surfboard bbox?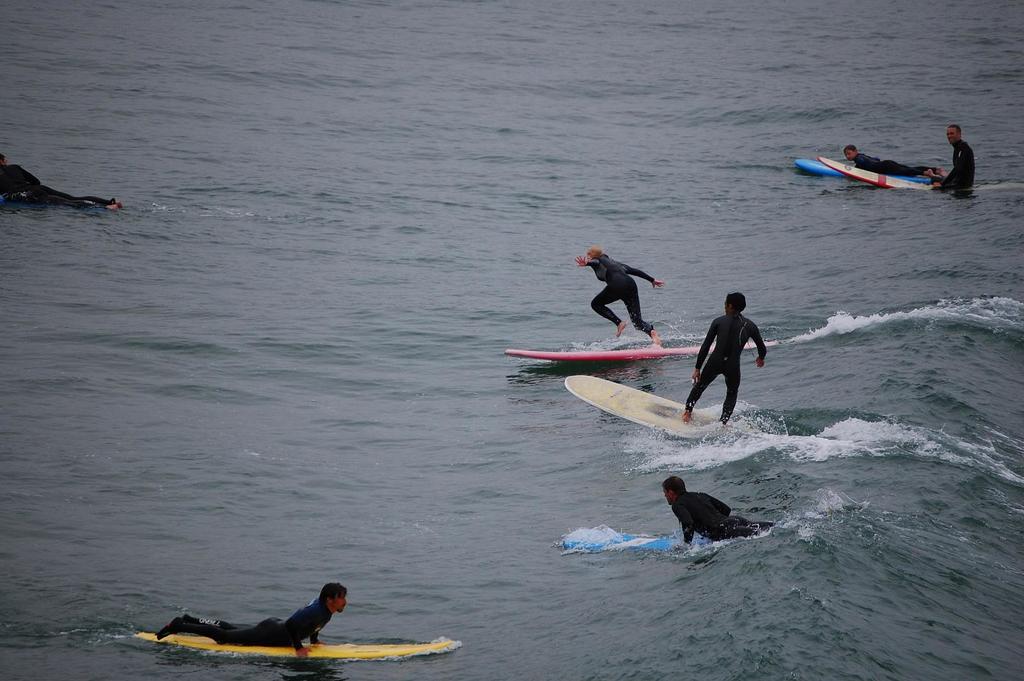
box(792, 156, 932, 180)
